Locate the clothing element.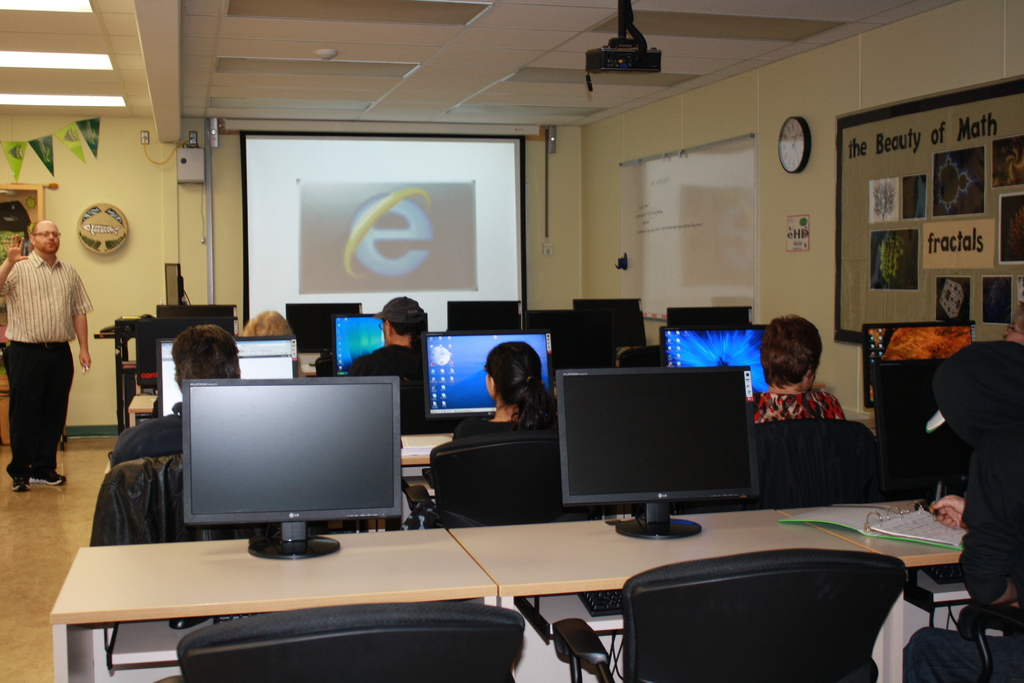
Element bbox: bbox(755, 391, 845, 423).
